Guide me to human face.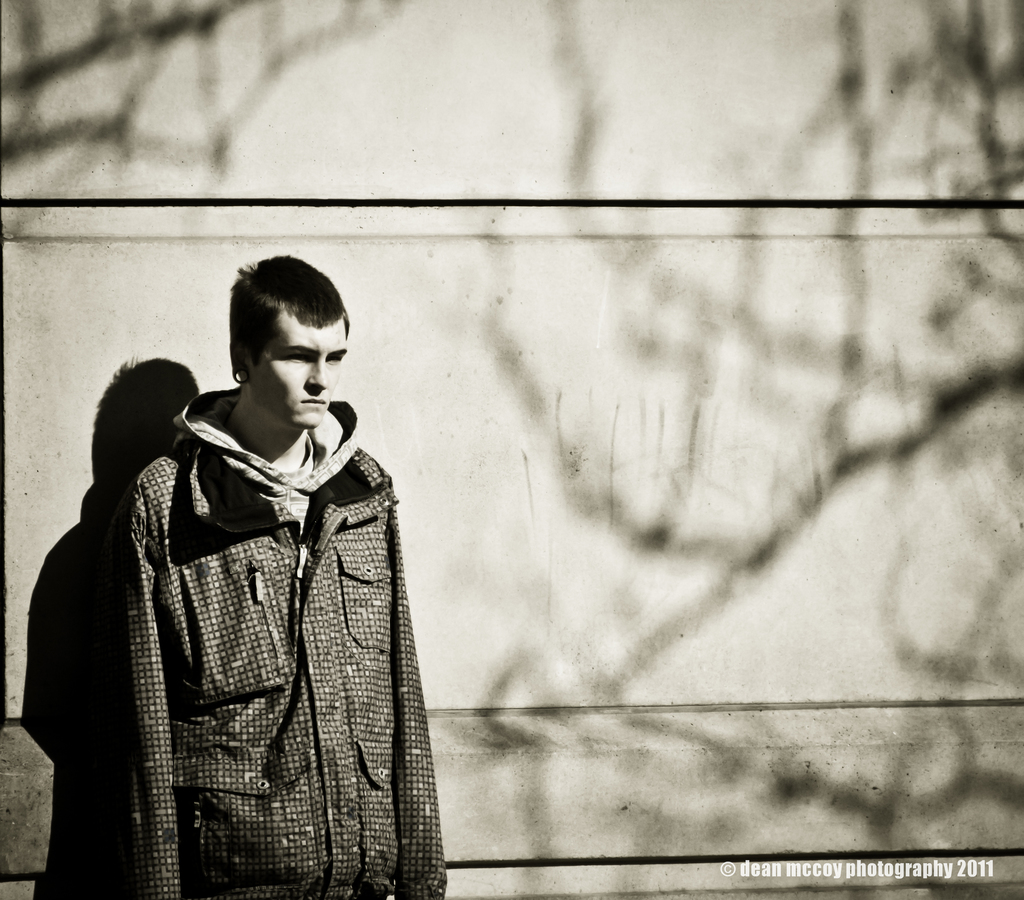
Guidance: region(253, 310, 344, 428).
